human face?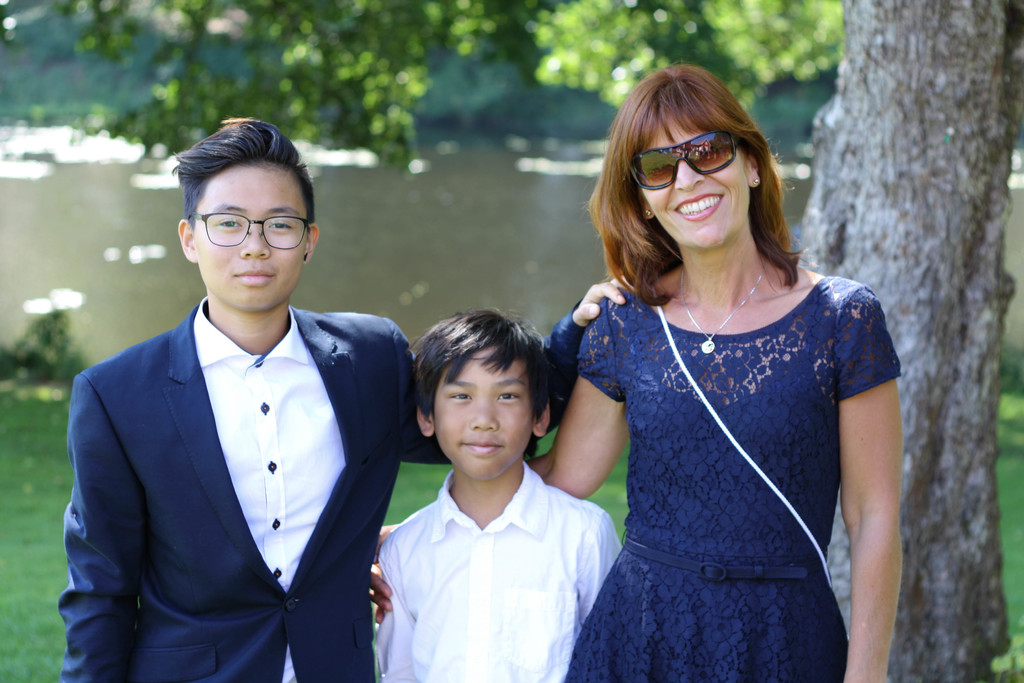
{"left": 636, "top": 114, "right": 747, "bottom": 251}
